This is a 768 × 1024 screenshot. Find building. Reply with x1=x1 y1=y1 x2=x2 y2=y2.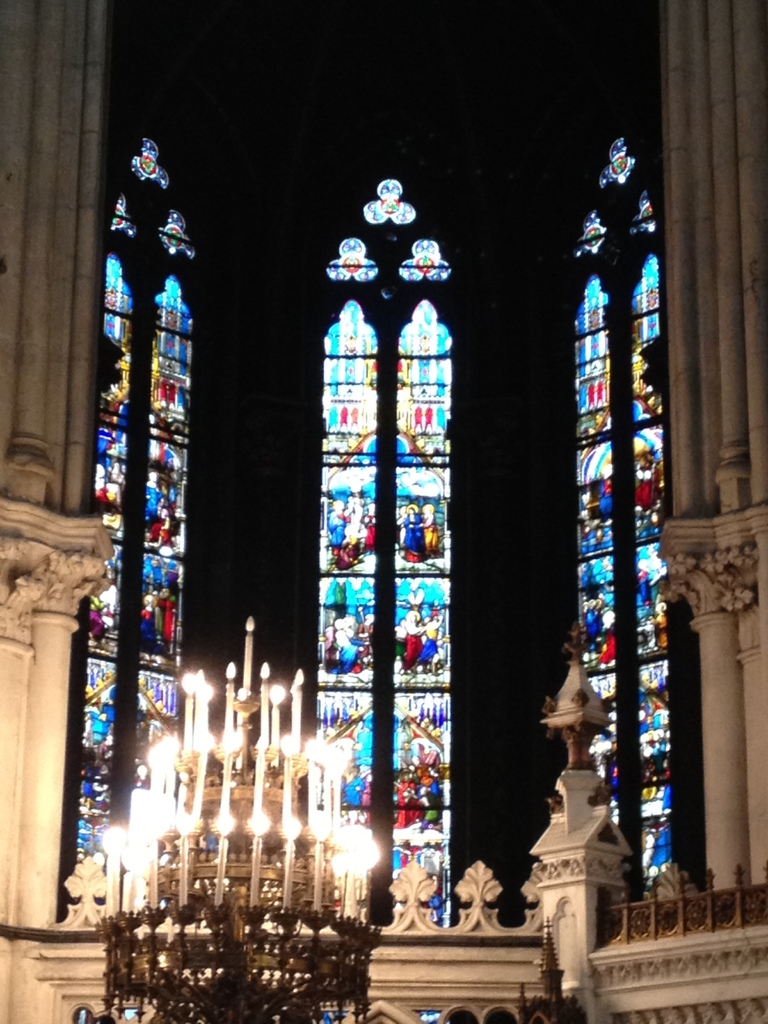
x1=0 y1=0 x2=767 y2=1023.
